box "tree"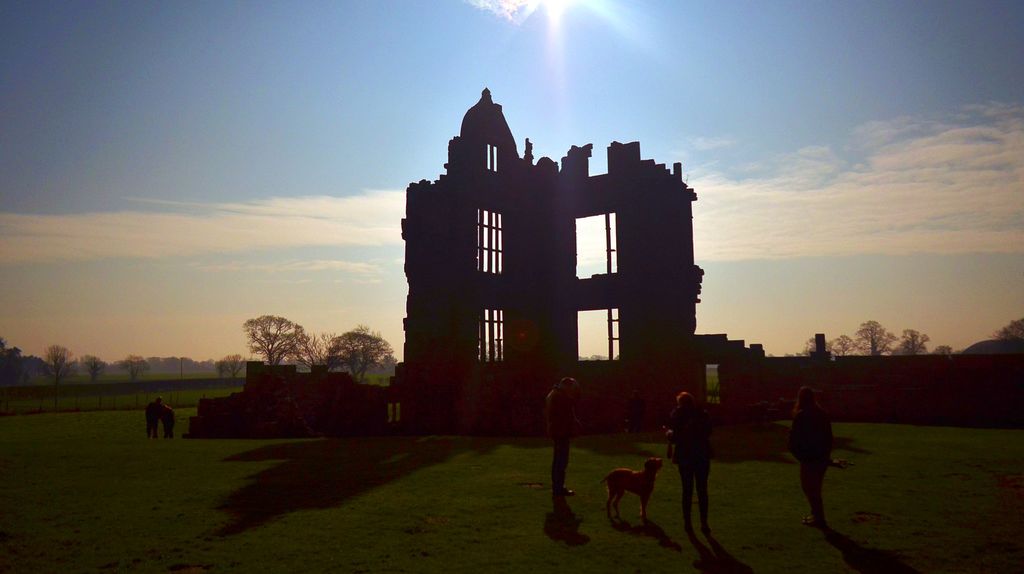
locate(120, 352, 147, 399)
